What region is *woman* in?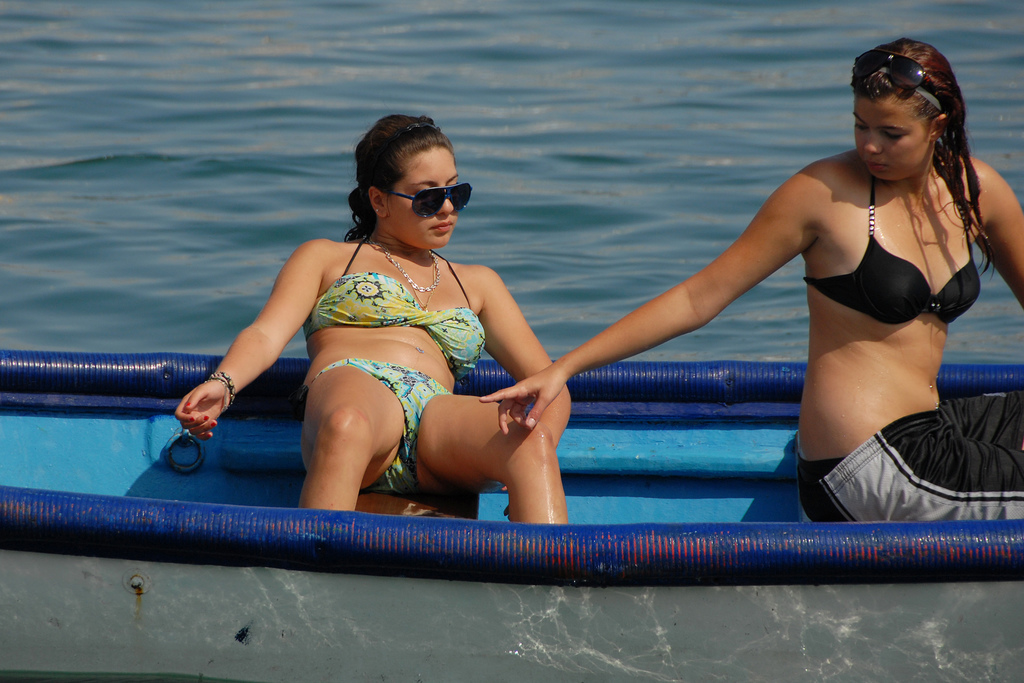
Rect(473, 26, 1023, 526).
